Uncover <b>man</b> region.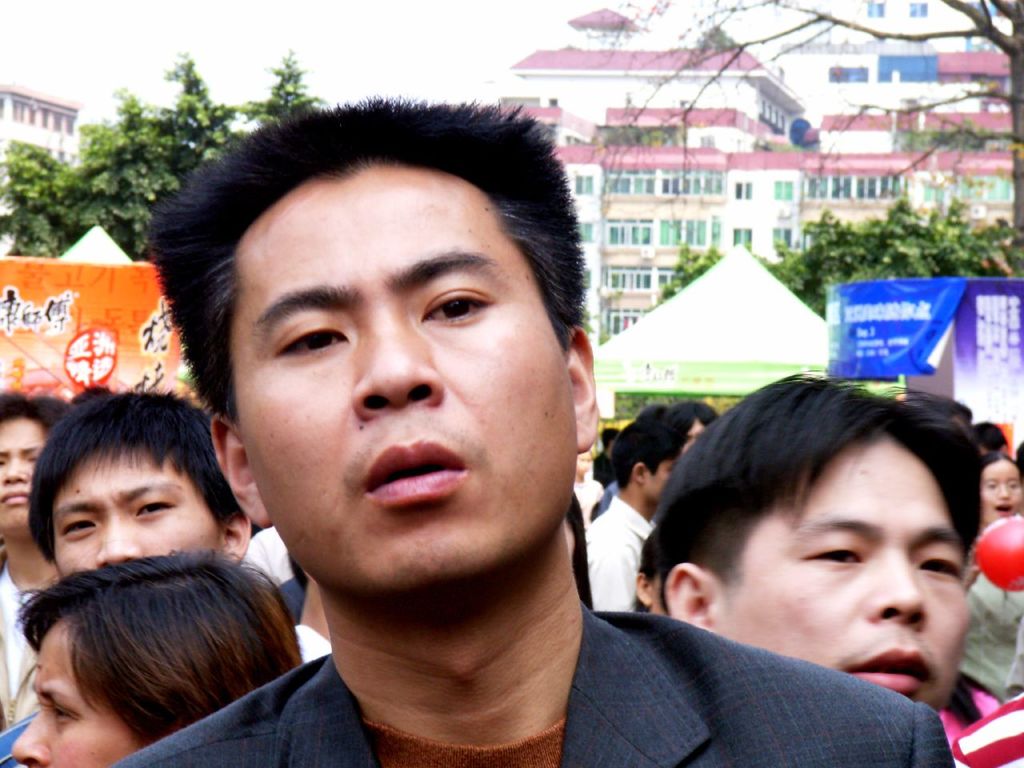
Uncovered: <box>623,380,986,741</box>.
